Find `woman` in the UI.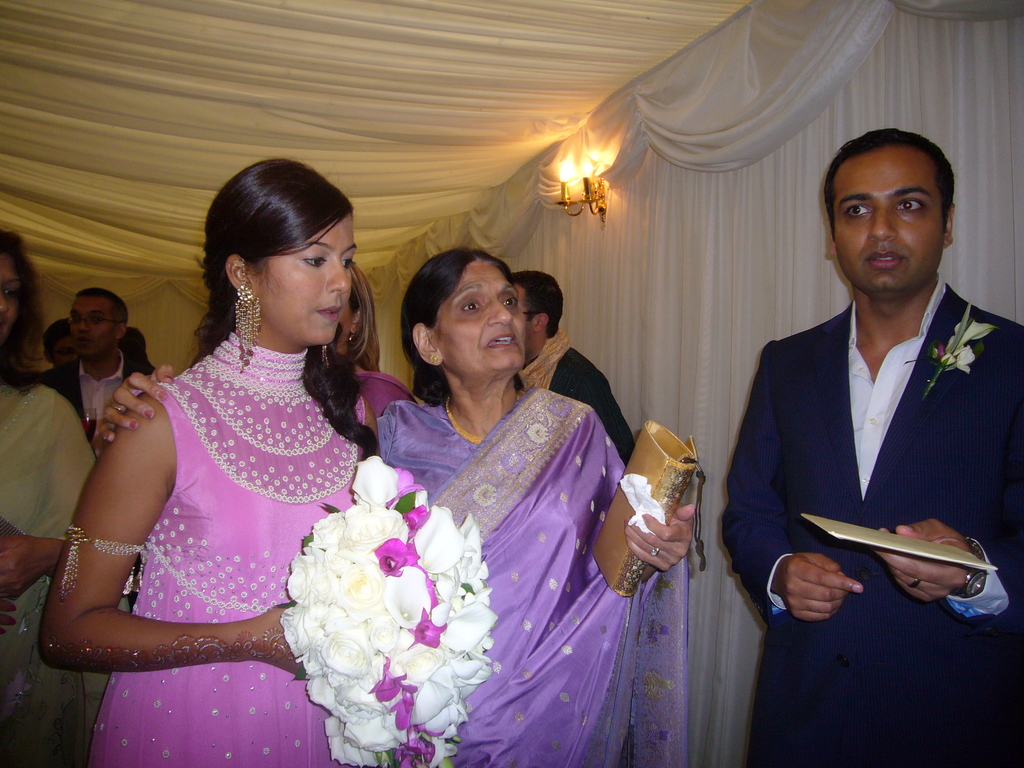
UI element at bbox=[85, 239, 698, 767].
